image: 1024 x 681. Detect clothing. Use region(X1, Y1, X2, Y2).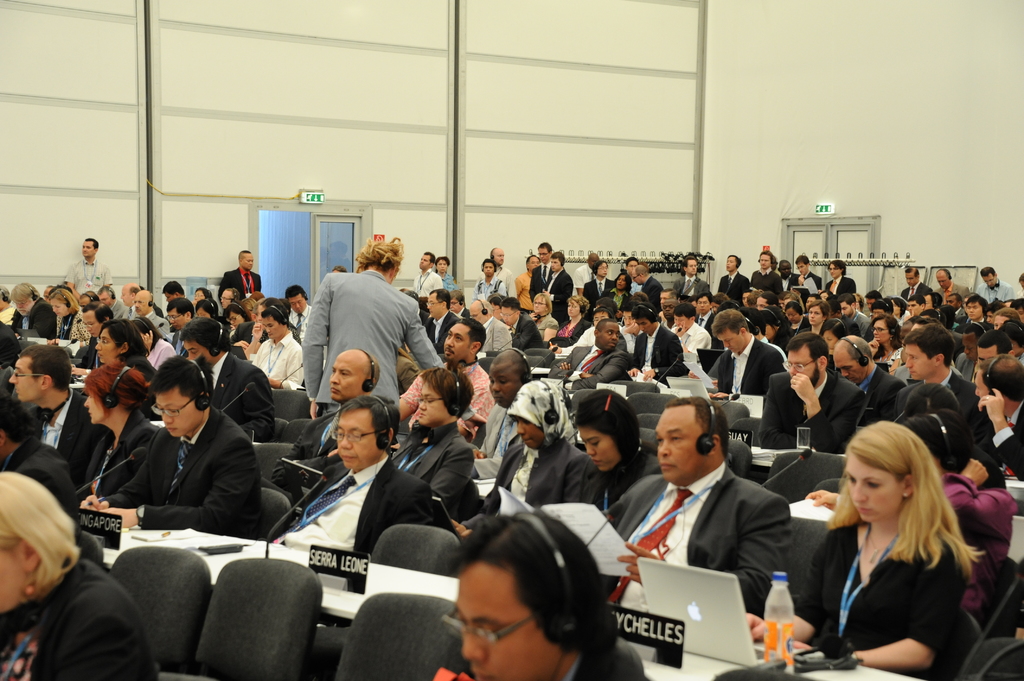
region(481, 313, 513, 352).
